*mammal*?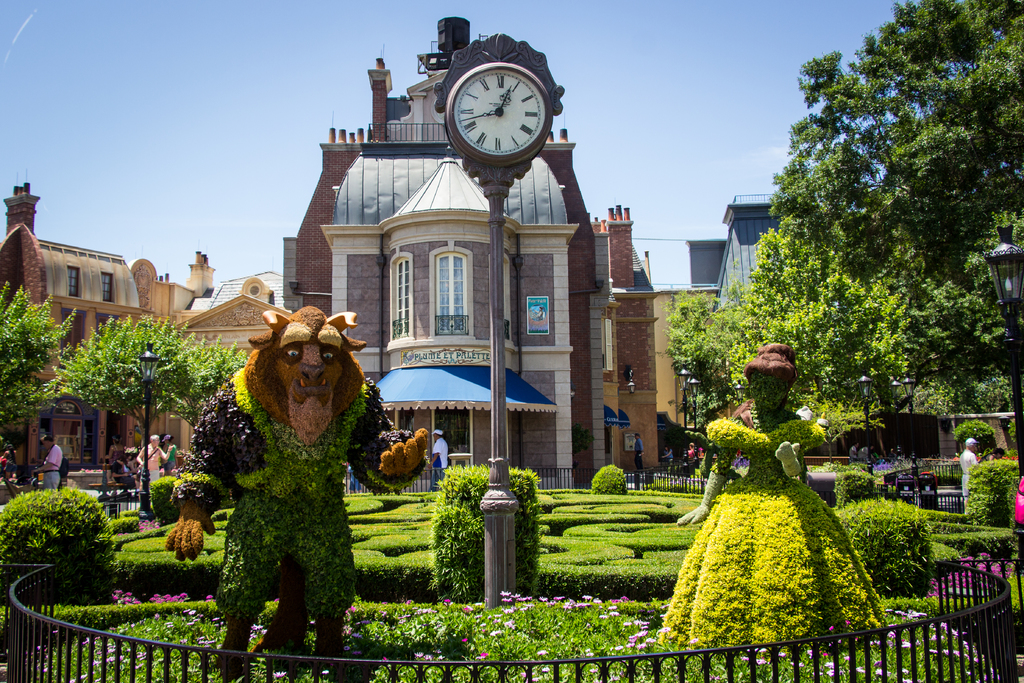
bbox=[955, 437, 980, 507]
